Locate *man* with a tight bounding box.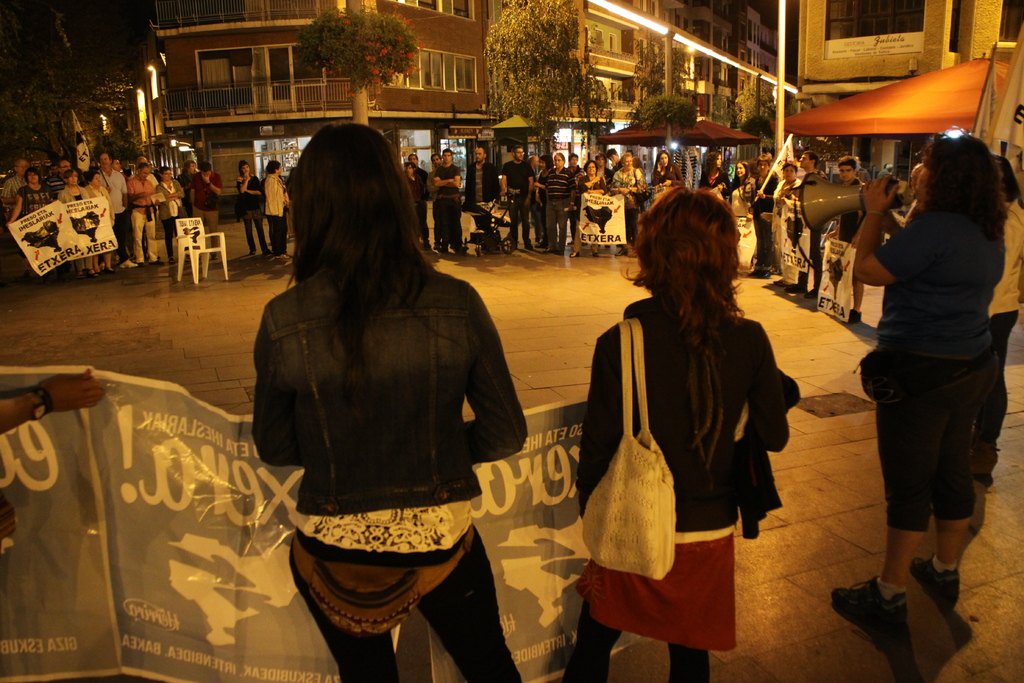
l=96, t=152, r=138, b=269.
